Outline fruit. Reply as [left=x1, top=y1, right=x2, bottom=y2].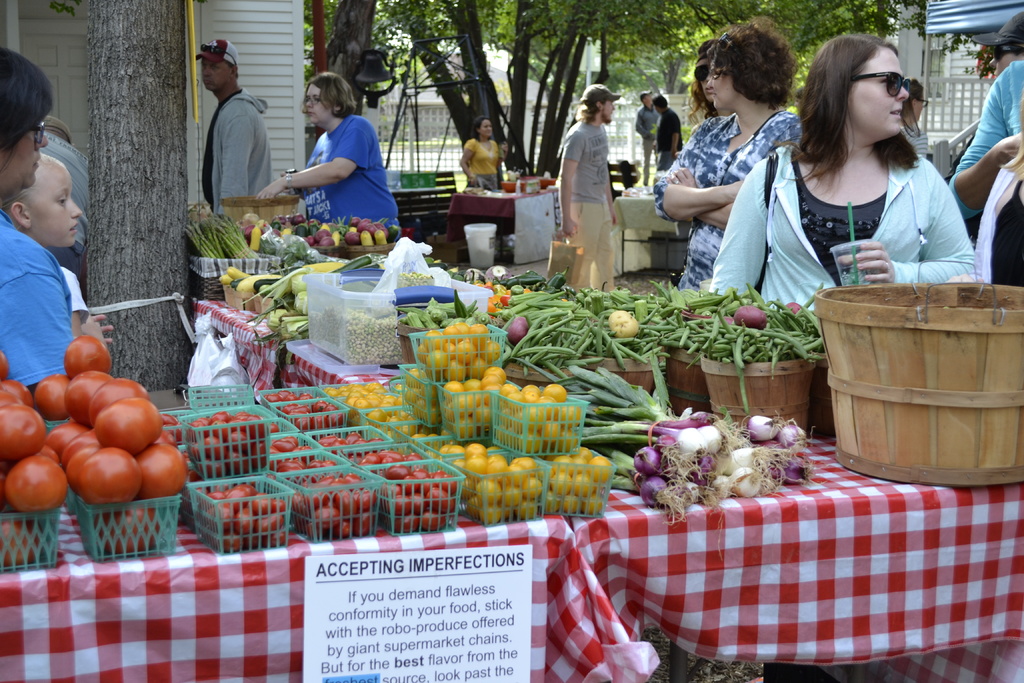
[left=423, top=320, right=504, bottom=382].
